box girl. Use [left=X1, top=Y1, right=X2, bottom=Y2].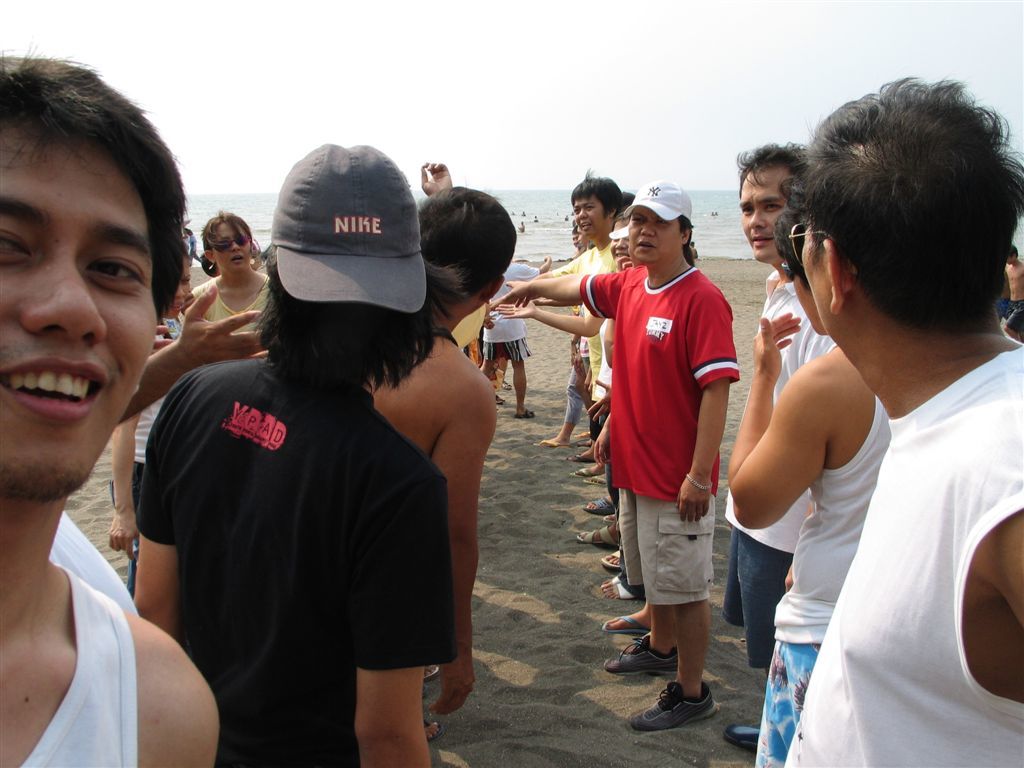
[left=190, top=213, right=272, bottom=357].
